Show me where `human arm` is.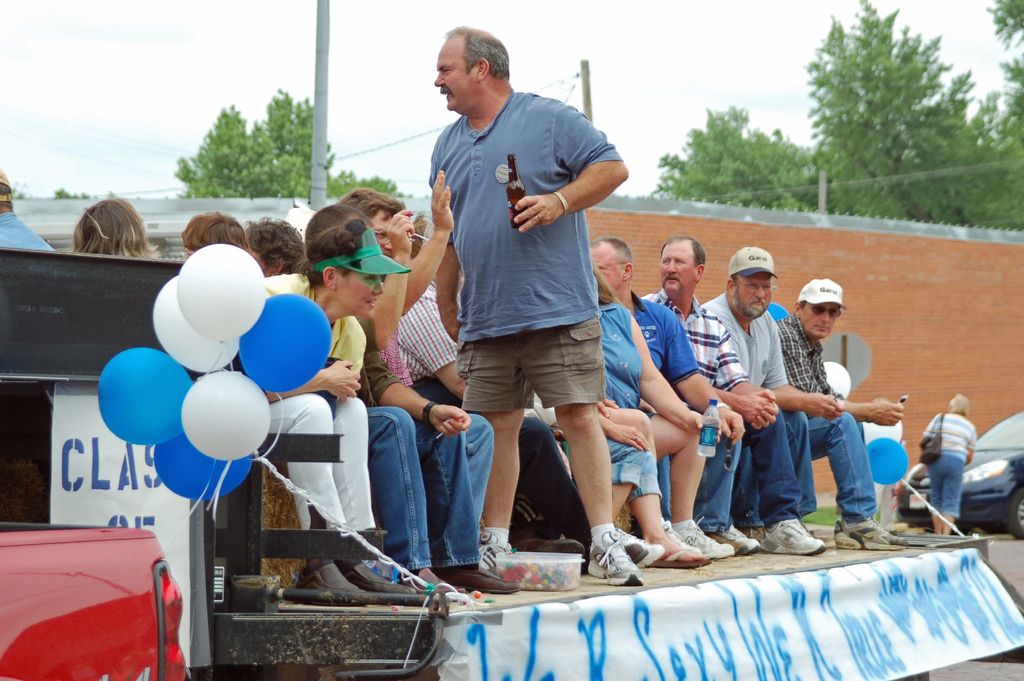
`human arm` is at BBox(433, 139, 461, 334).
